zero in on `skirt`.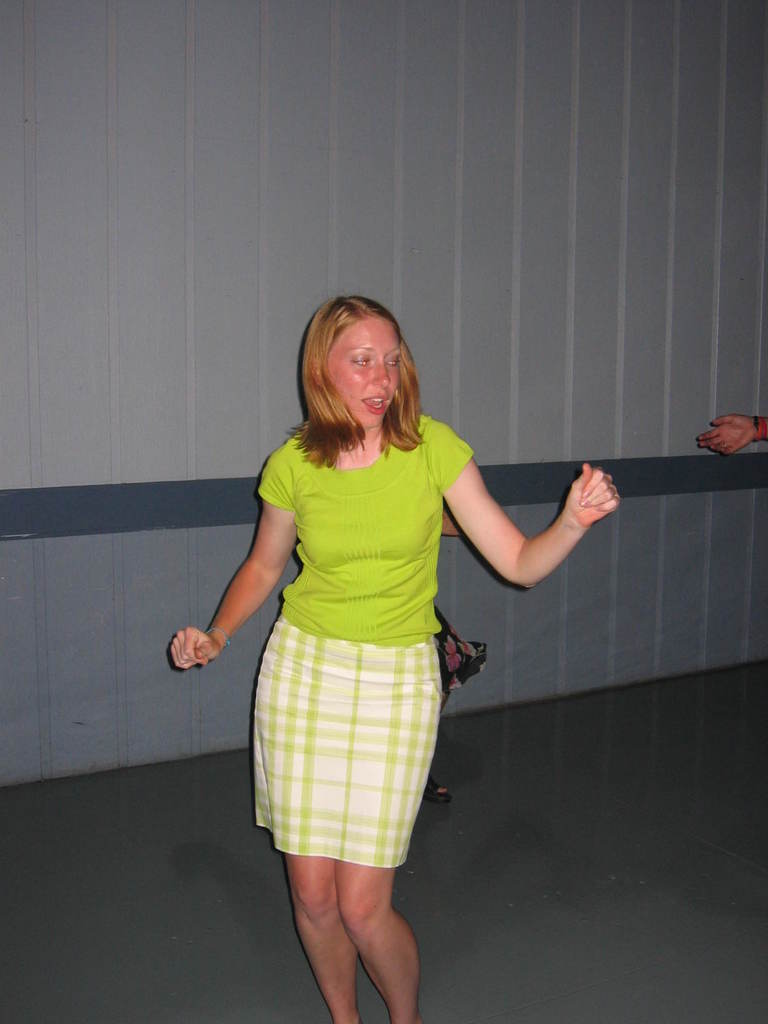
Zeroed in: <box>250,606,444,867</box>.
